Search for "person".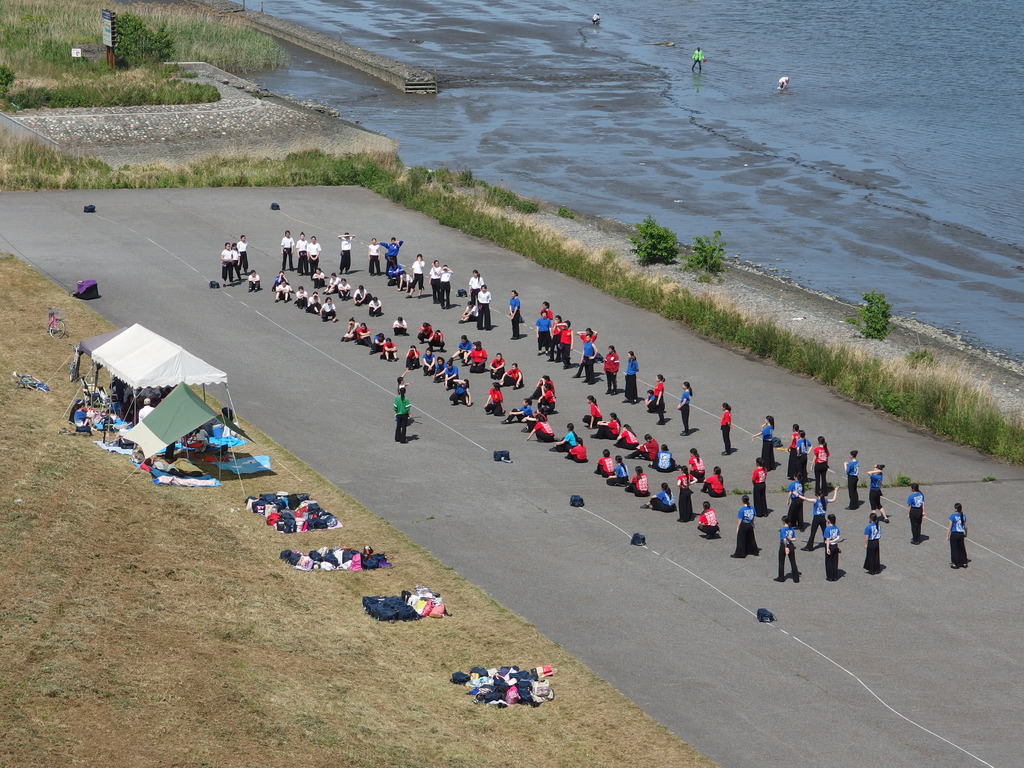
Found at 788:424:801:476.
